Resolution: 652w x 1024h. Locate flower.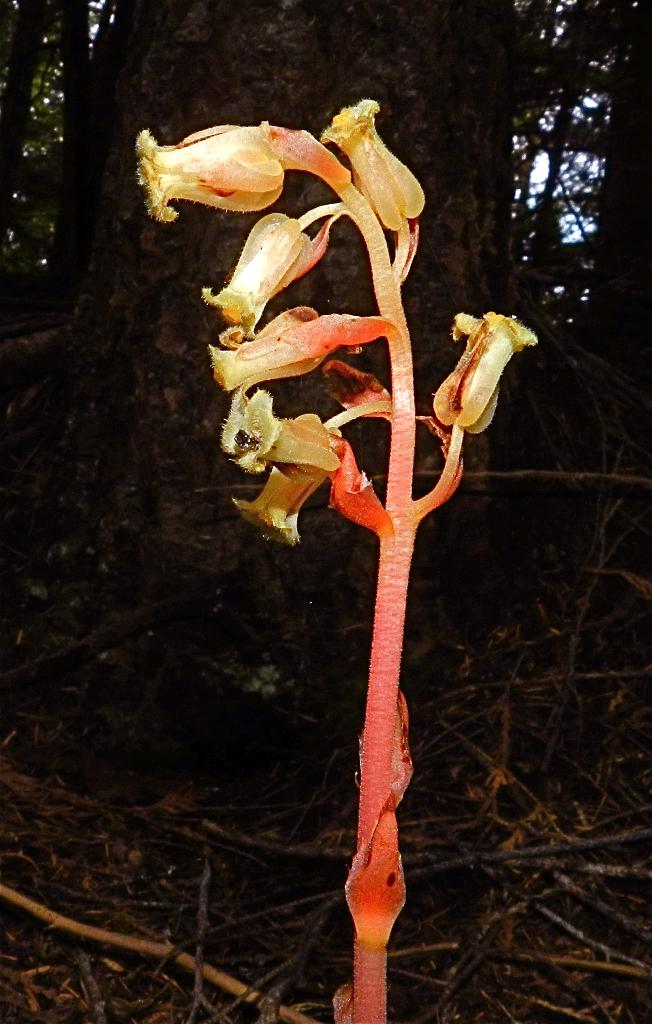
(443, 310, 535, 444).
